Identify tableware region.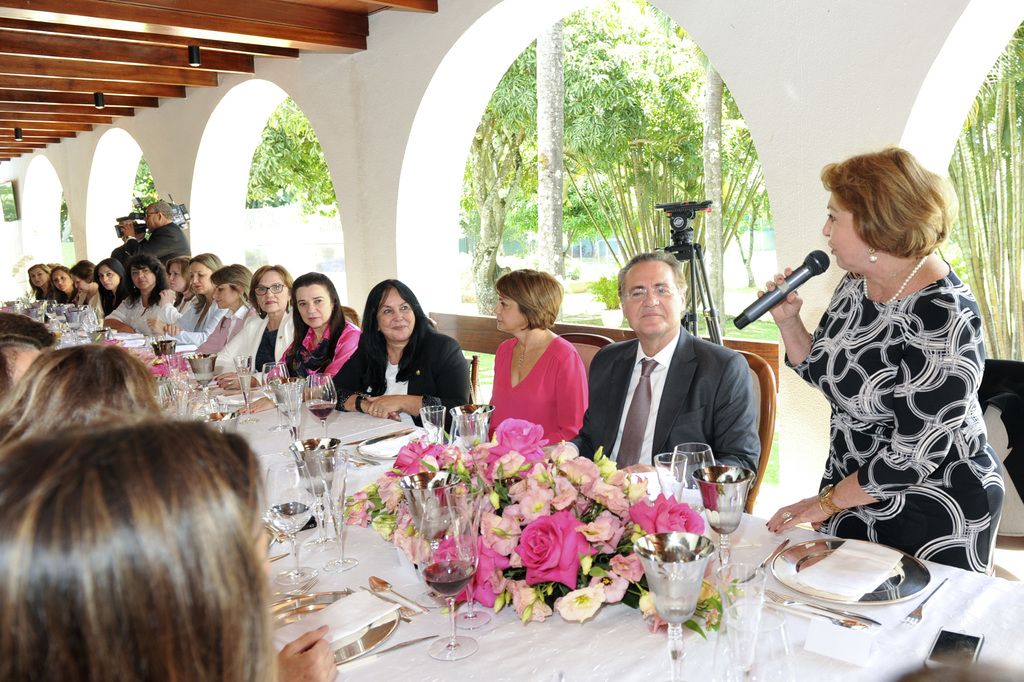
Region: 711:597:802:681.
